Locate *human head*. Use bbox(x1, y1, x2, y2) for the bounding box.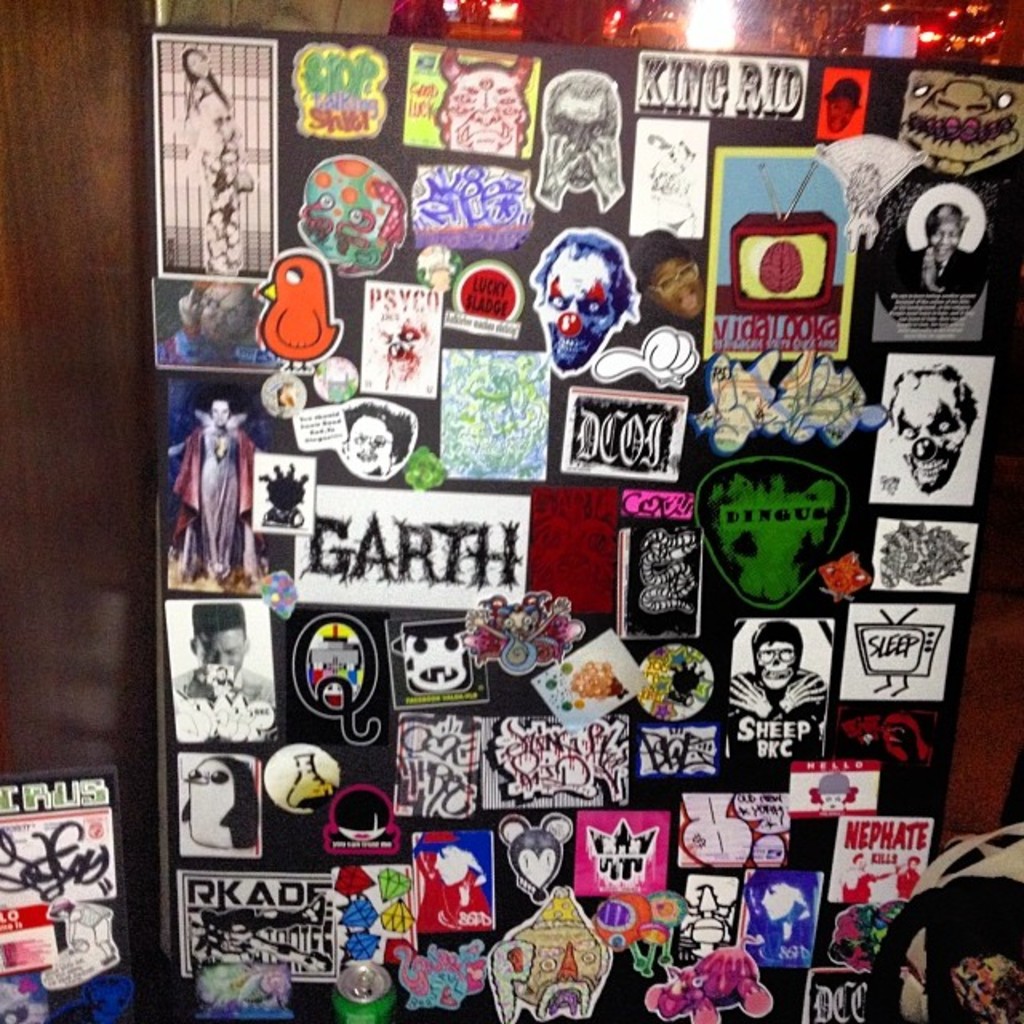
bbox(182, 603, 248, 680).
